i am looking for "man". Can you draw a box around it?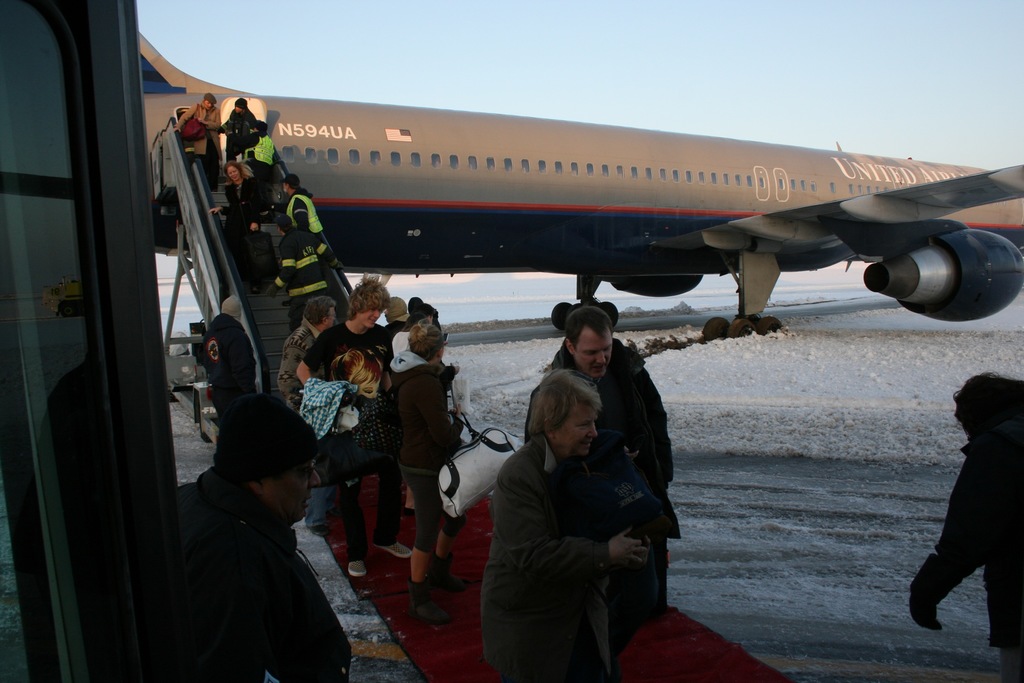
Sure, the bounding box is select_region(259, 218, 342, 325).
